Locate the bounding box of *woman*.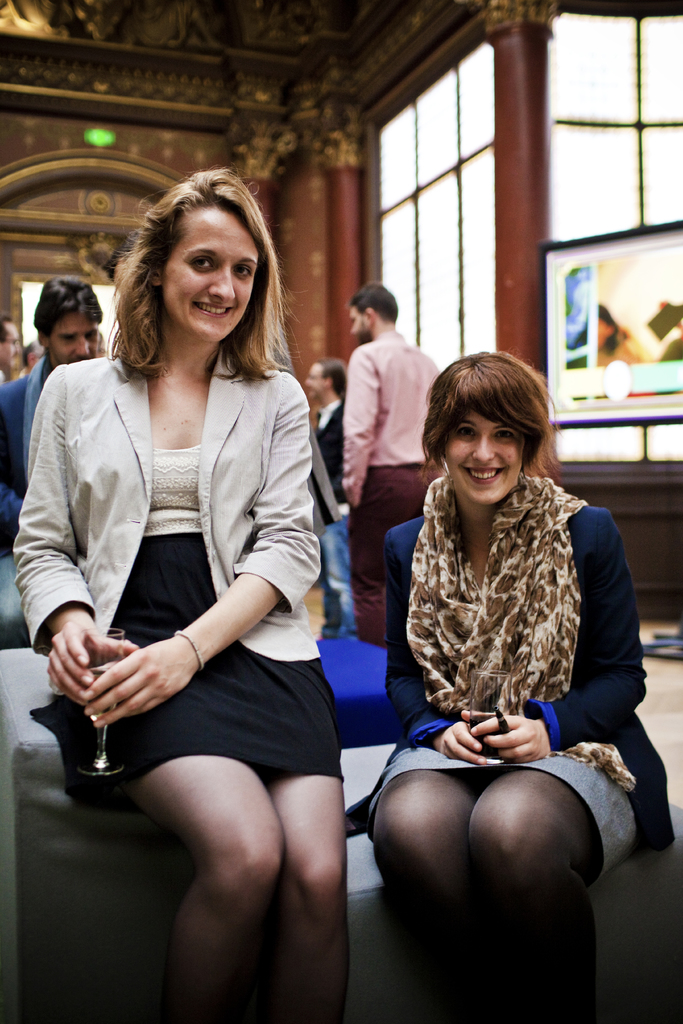
Bounding box: BBox(19, 192, 343, 978).
